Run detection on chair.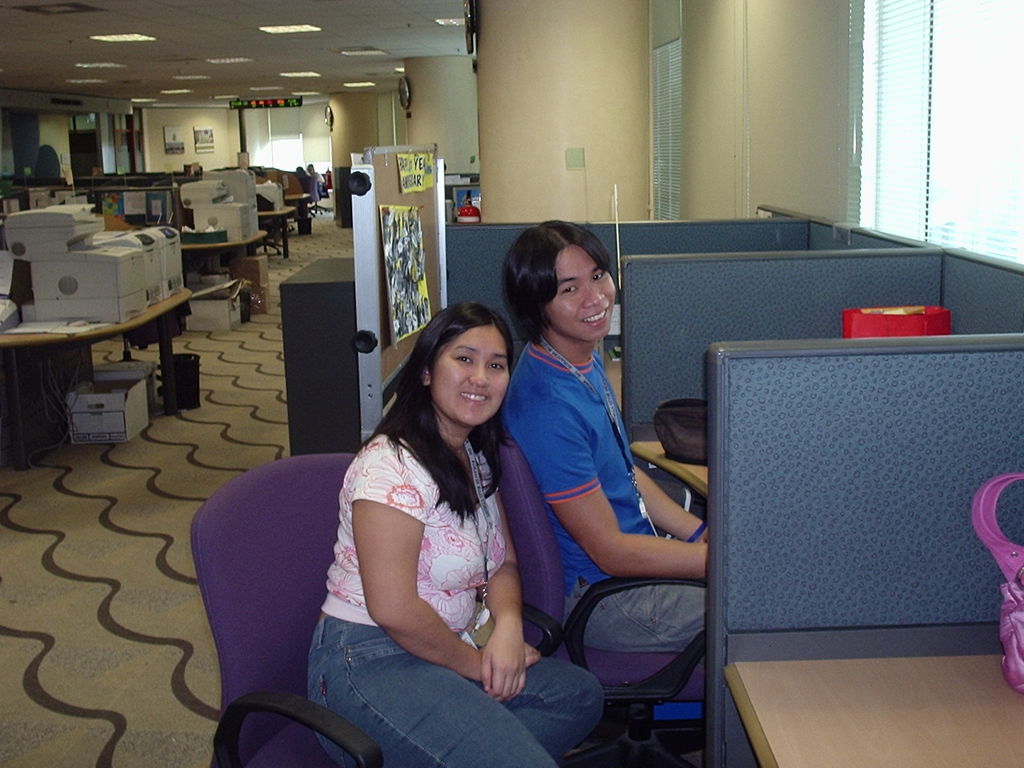
Result: rect(493, 431, 710, 767).
